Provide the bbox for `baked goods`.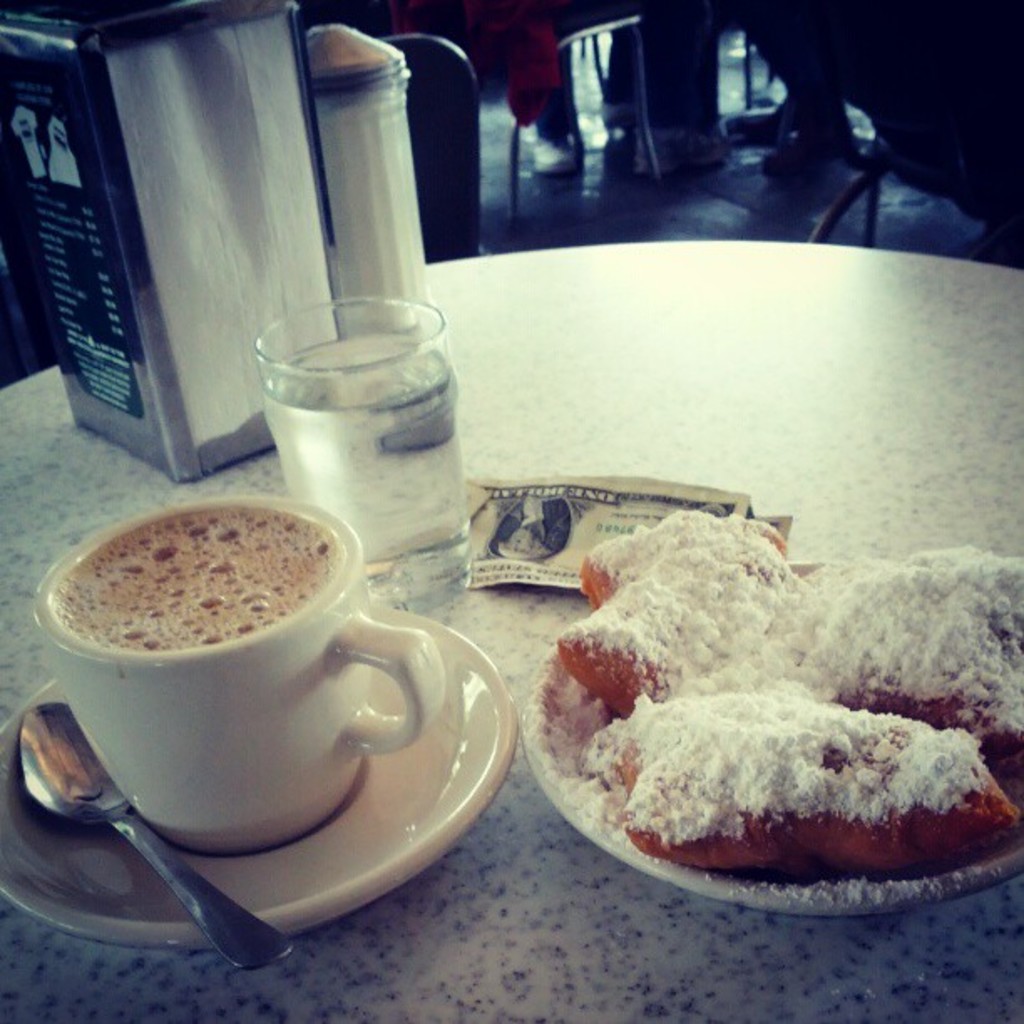
549, 497, 1022, 758.
